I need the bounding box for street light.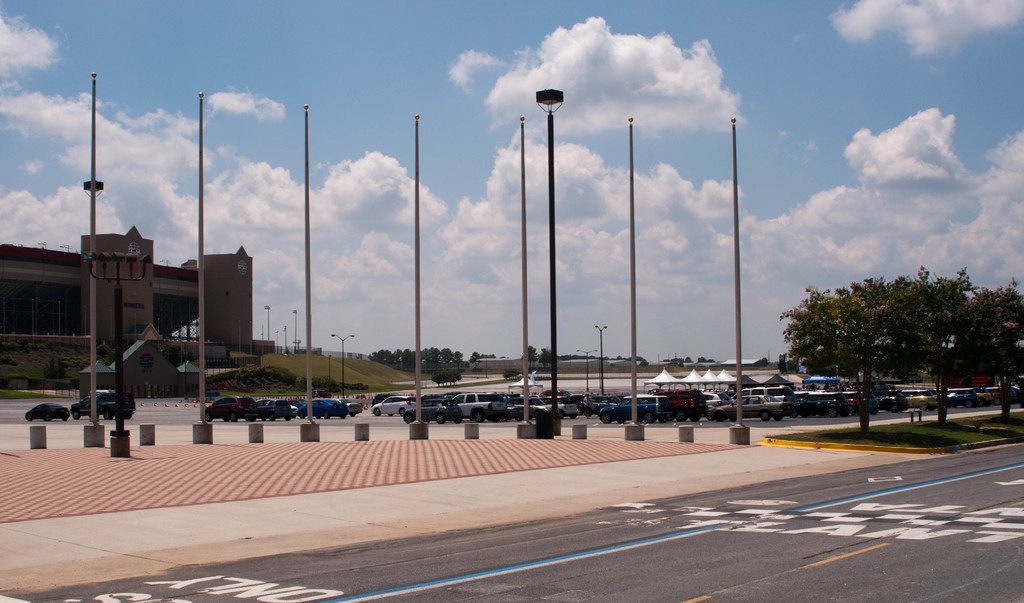
Here it is: {"left": 327, "top": 354, "right": 333, "bottom": 382}.
